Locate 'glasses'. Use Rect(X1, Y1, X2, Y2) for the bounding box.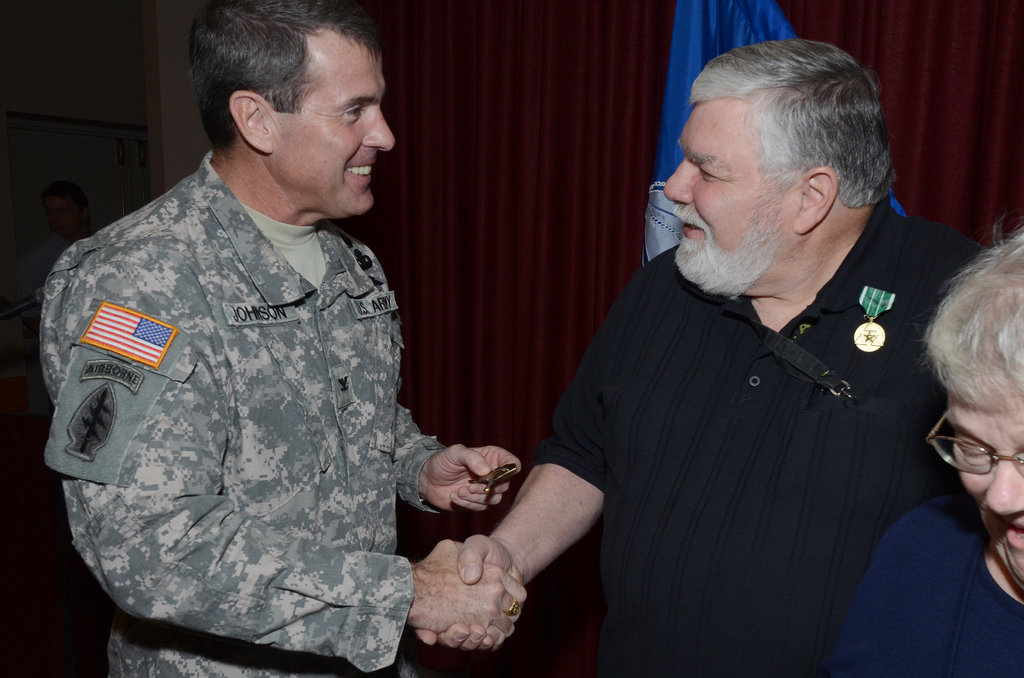
Rect(927, 410, 1023, 482).
